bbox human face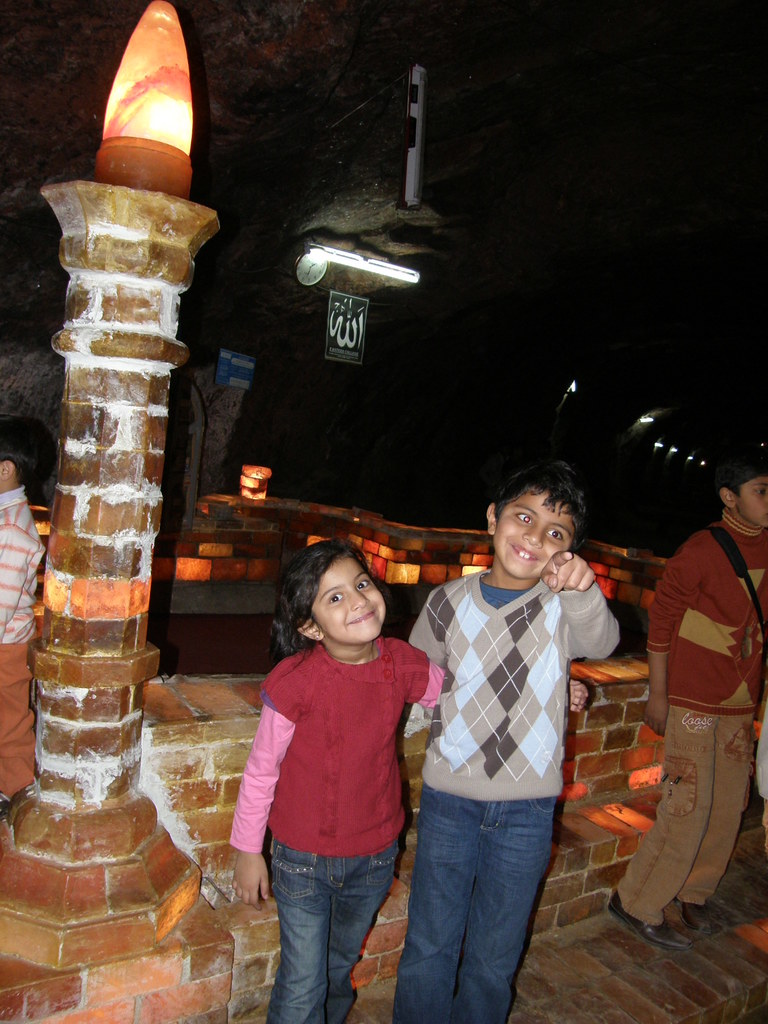
[314,556,385,644]
